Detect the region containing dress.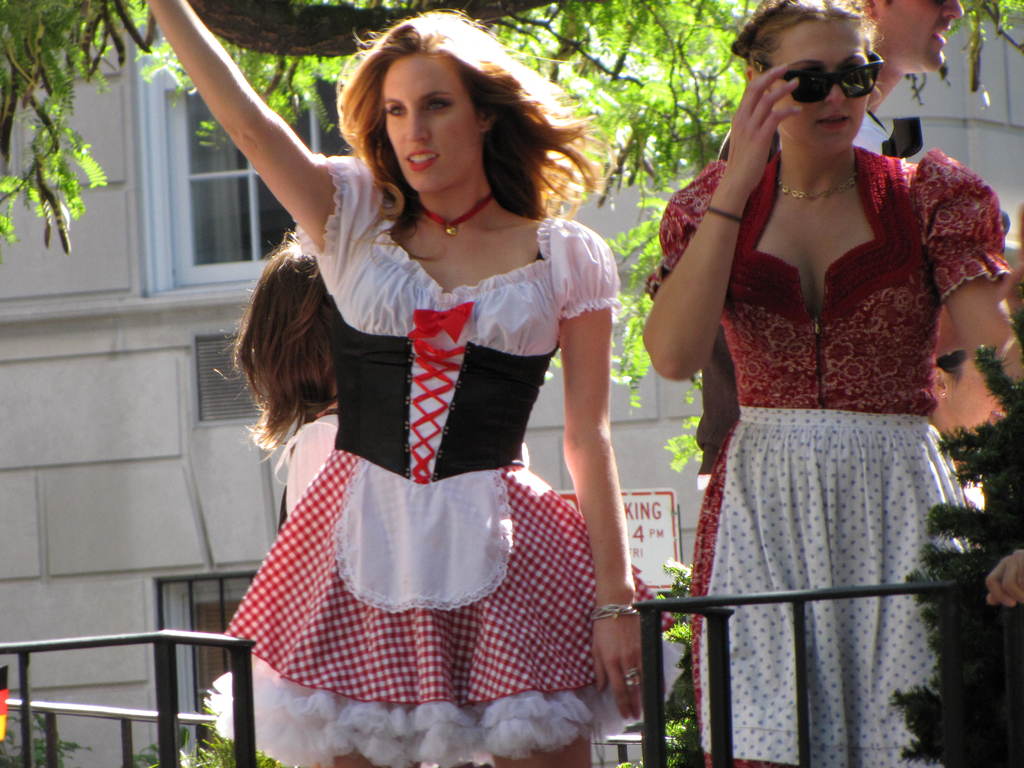
BBox(207, 151, 639, 766).
